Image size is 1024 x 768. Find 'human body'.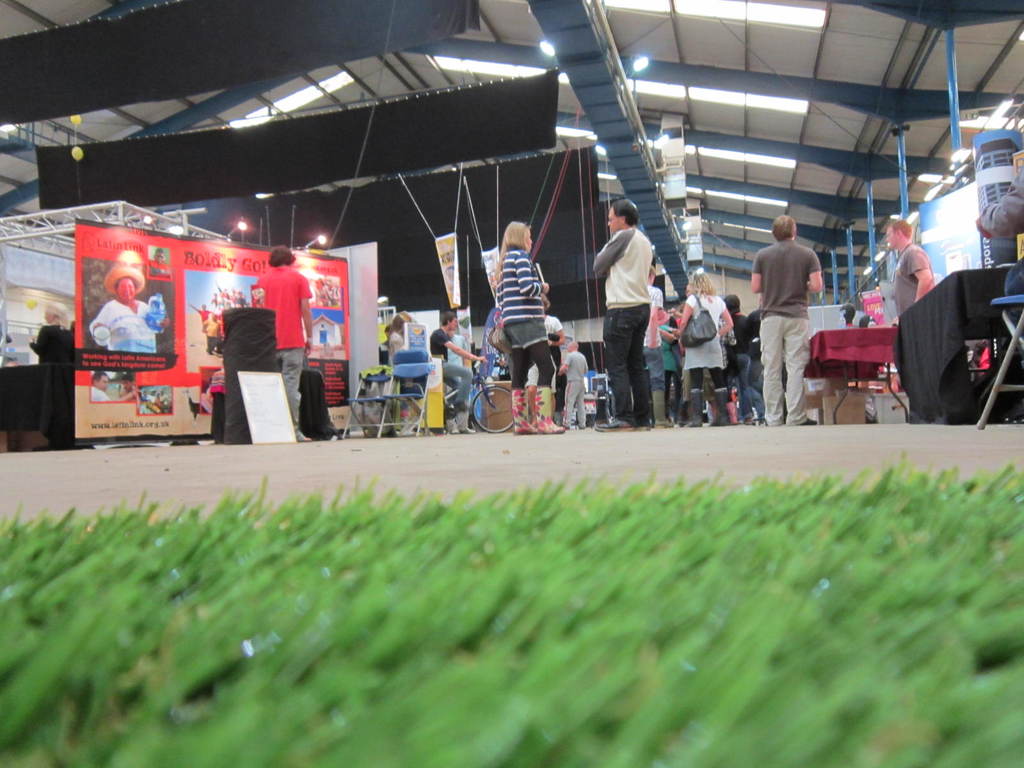
select_region(428, 325, 488, 412).
